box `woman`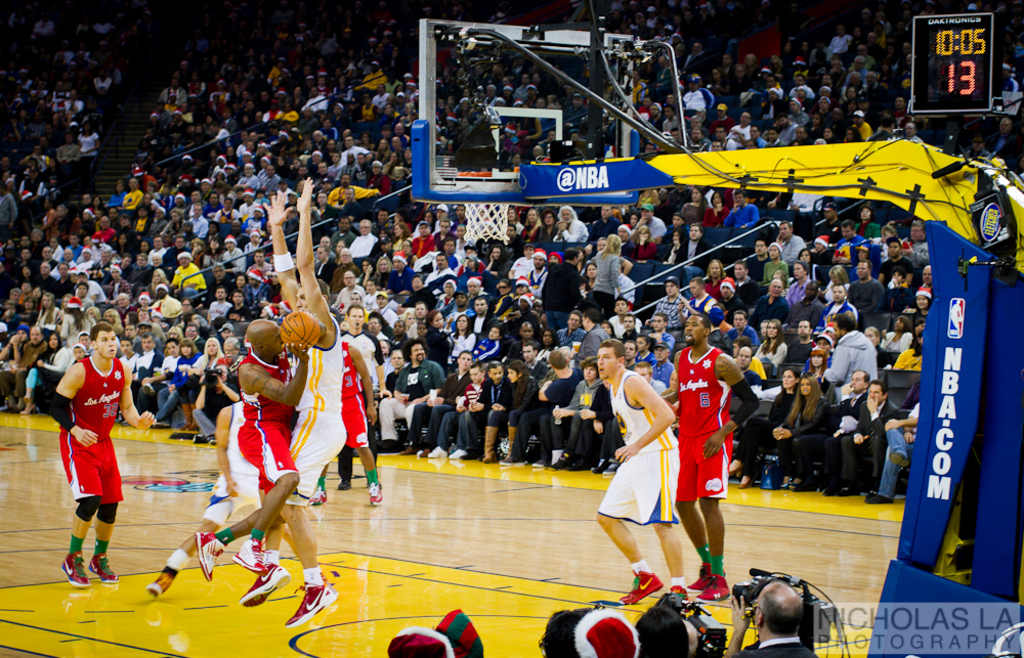
[544,356,601,463]
